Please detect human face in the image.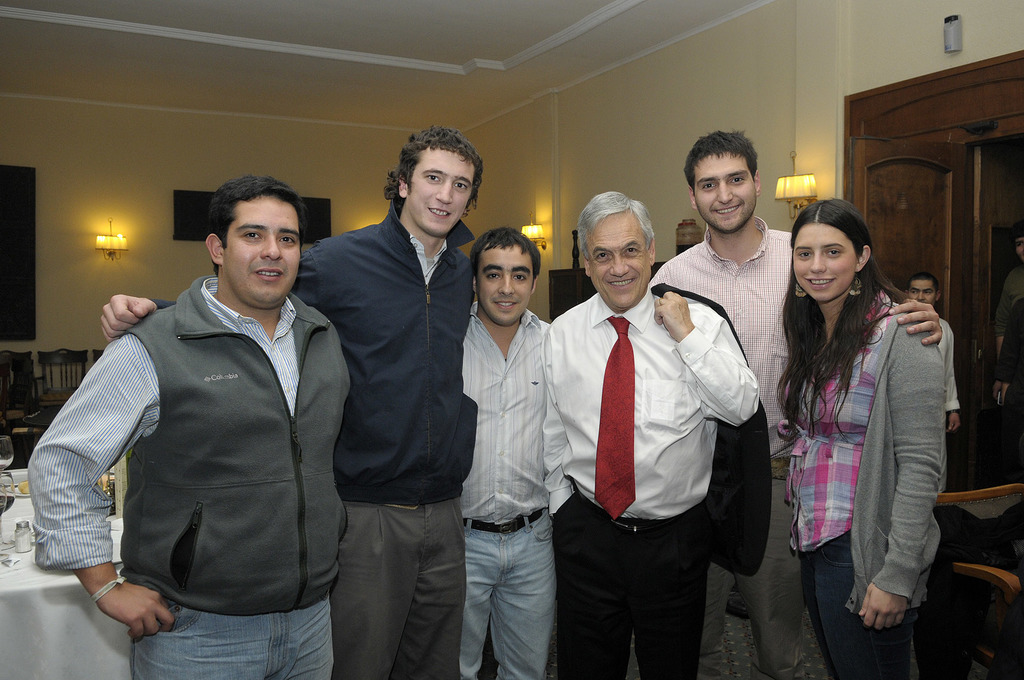
left=479, top=247, right=533, bottom=321.
